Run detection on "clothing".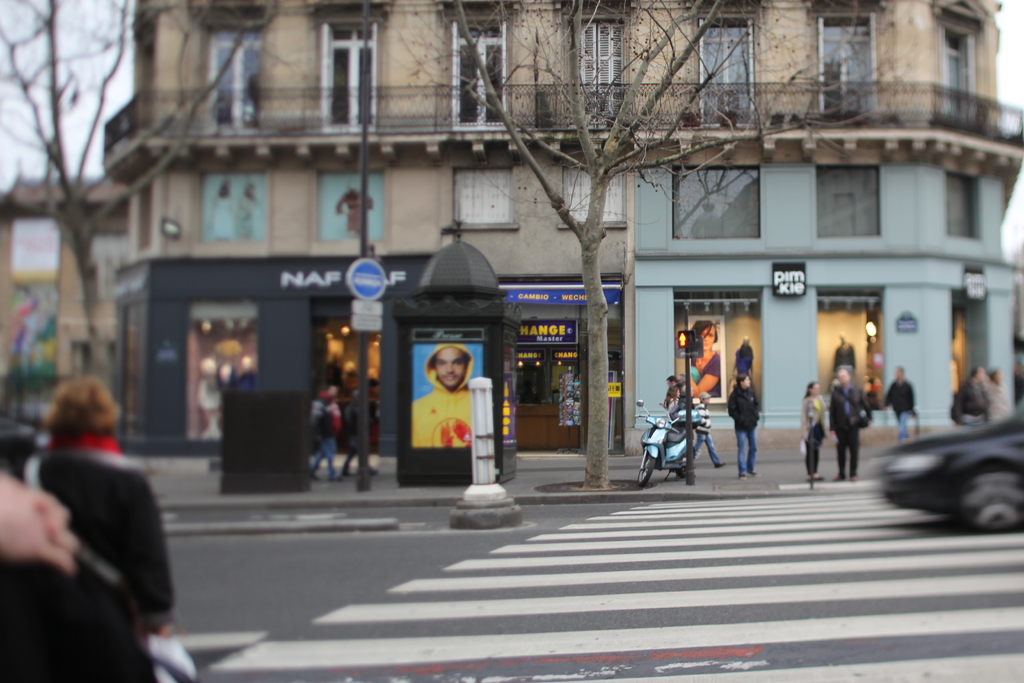
Result: [830,338,854,379].
